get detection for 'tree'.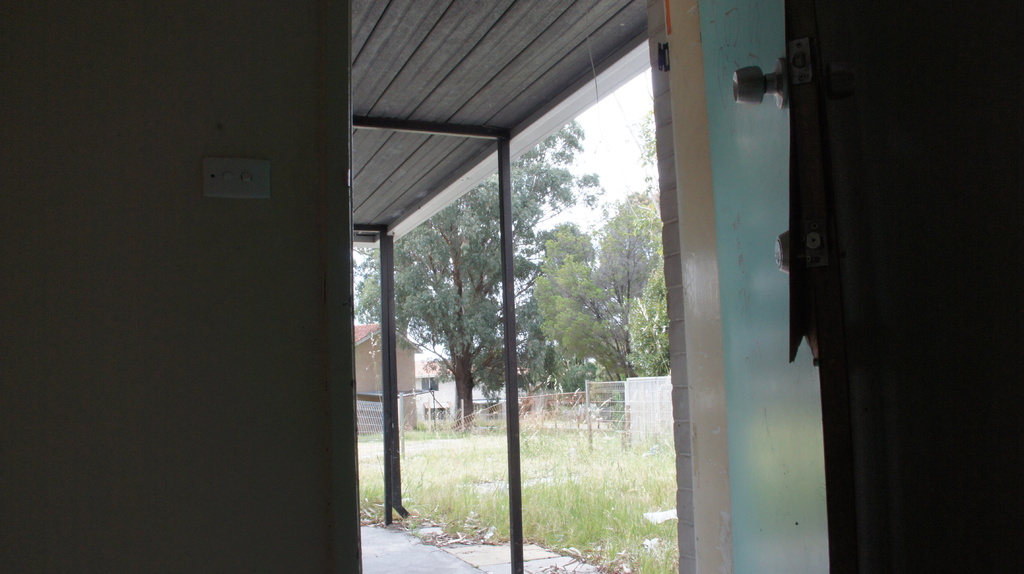
Detection: 594 189 662 377.
